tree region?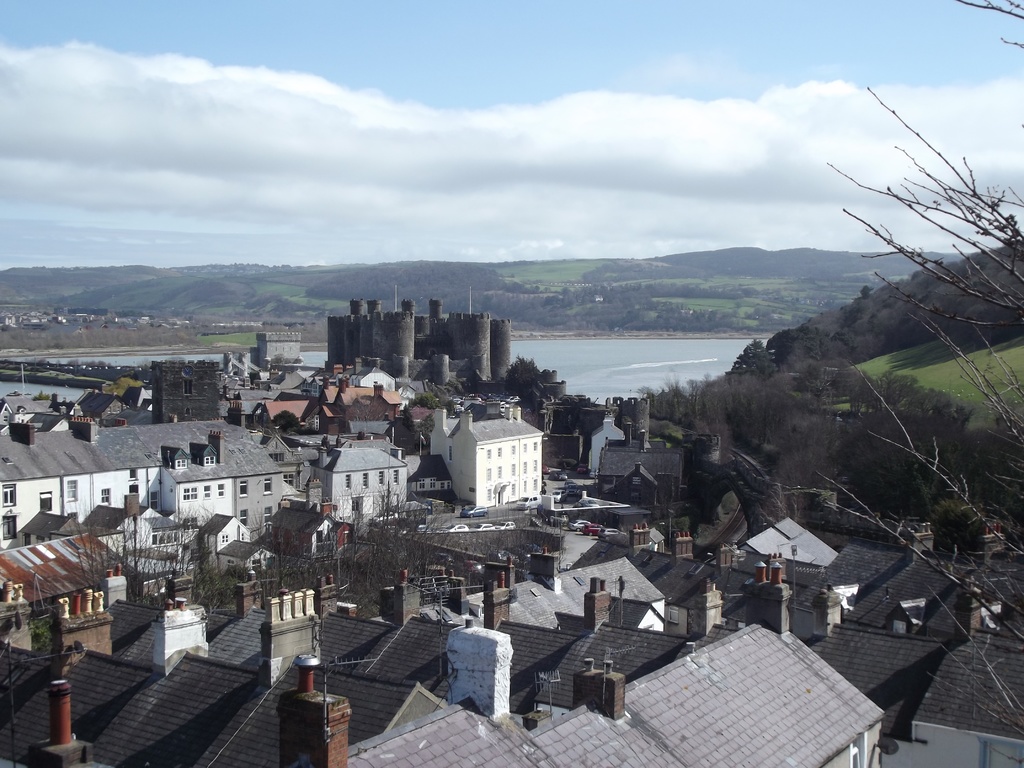
locate(506, 353, 544, 403)
